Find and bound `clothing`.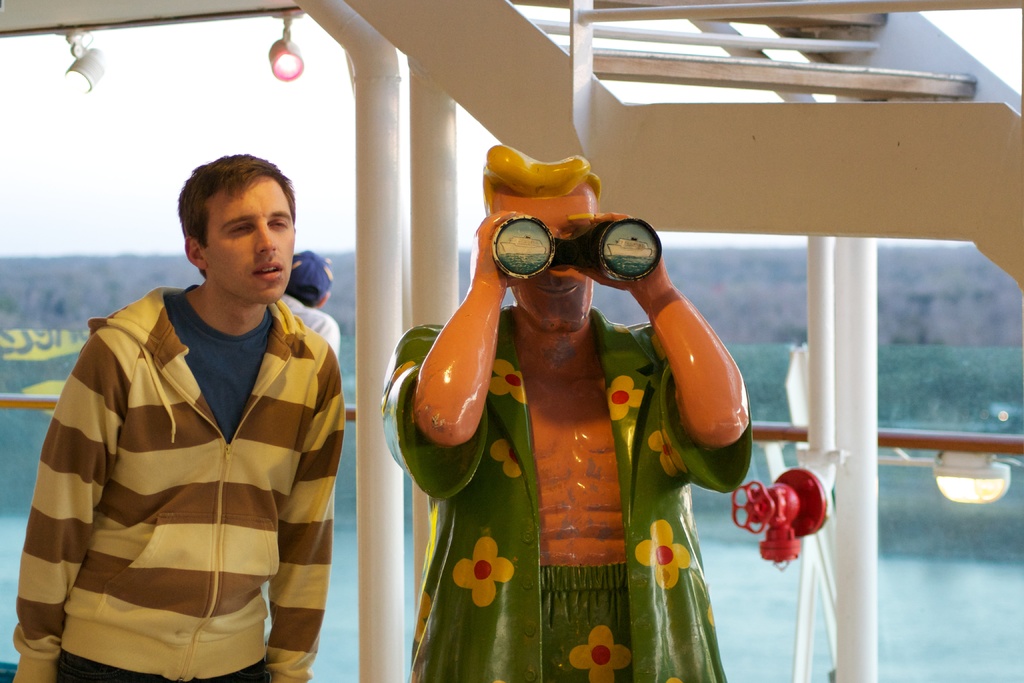
Bound: locate(281, 298, 340, 358).
